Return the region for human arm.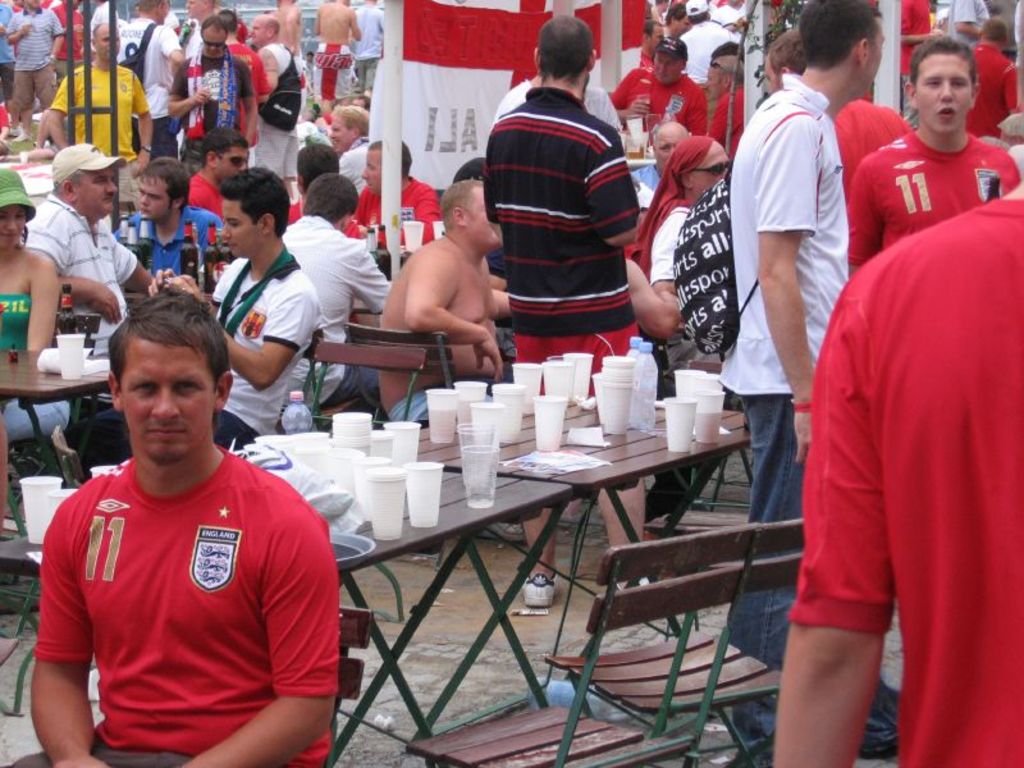
locate(378, 233, 474, 357).
